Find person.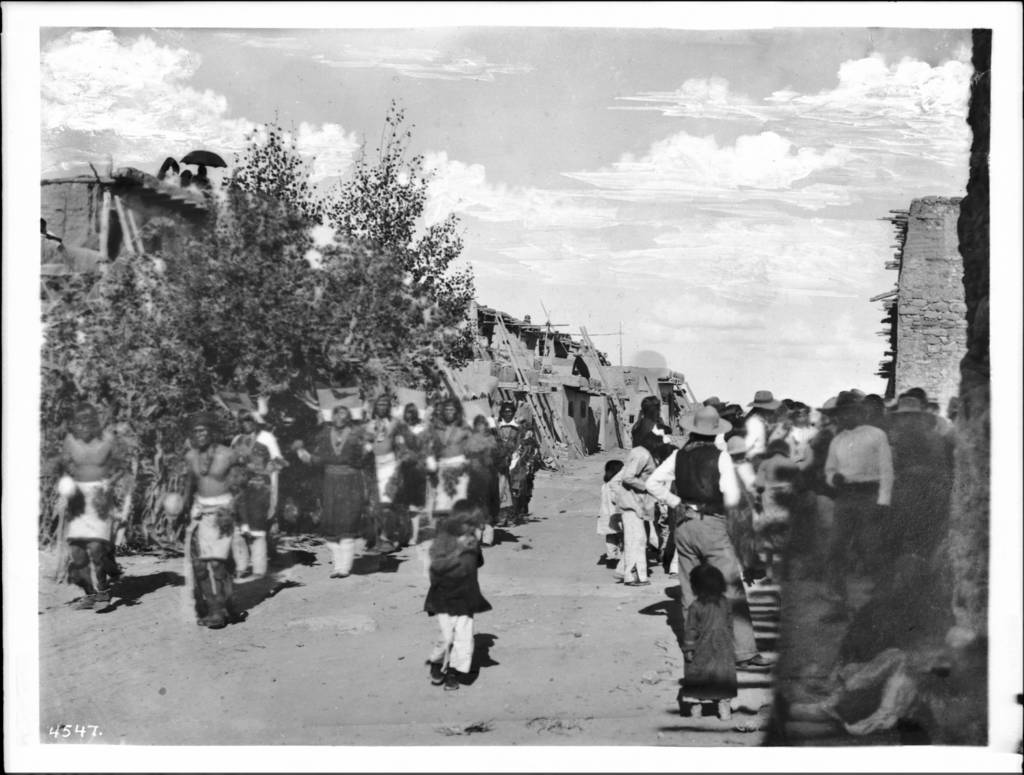
<region>421, 499, 503, 698</region>.
